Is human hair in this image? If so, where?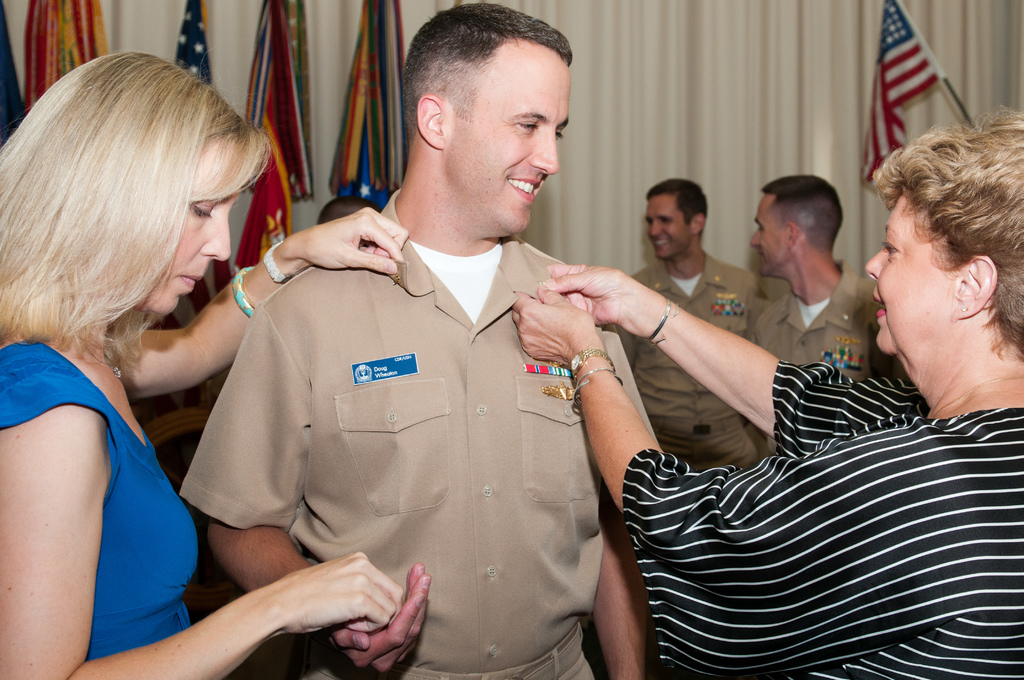
Yes, at pyautogui.locateOnScreen(643, 175, 708, 238).
